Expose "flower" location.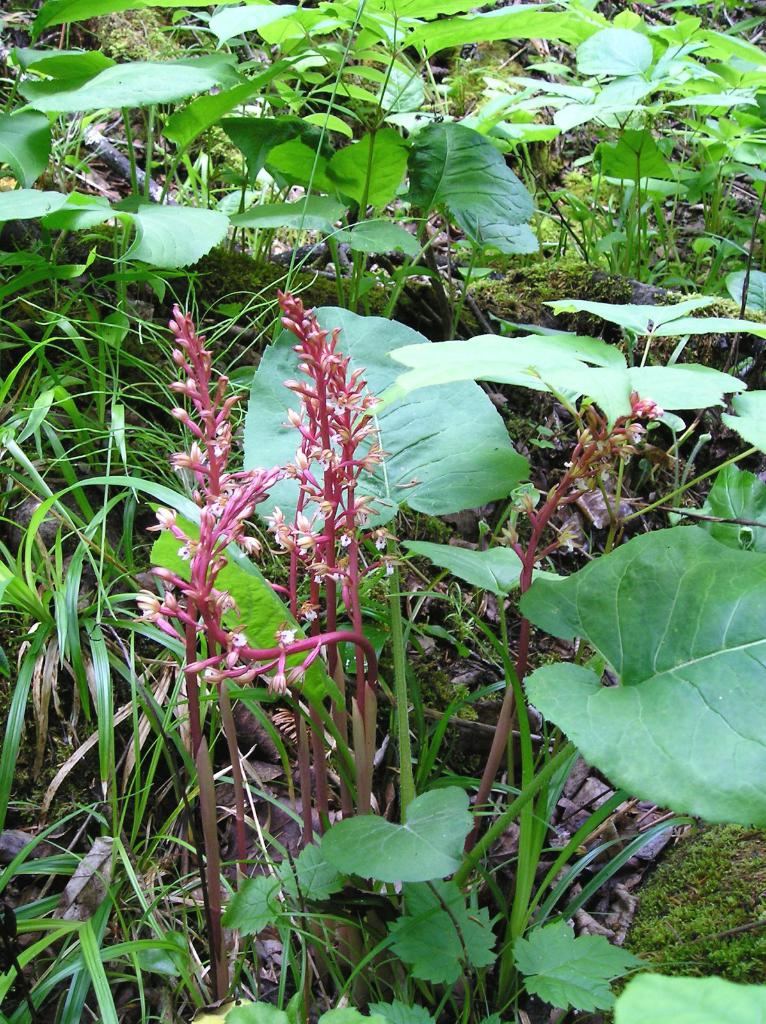
Exposed at <region>132, 588, 159, 623</region>.
